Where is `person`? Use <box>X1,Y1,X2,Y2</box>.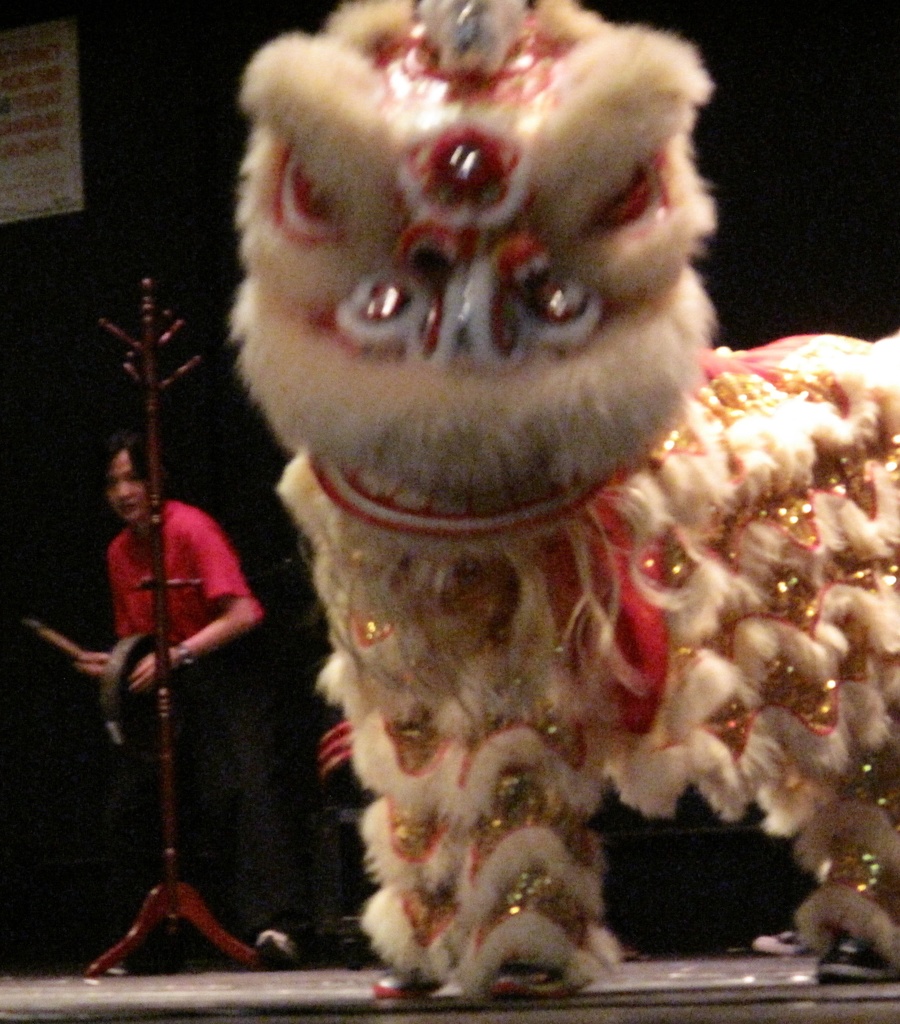
<box>74,424,305,973</box>.
